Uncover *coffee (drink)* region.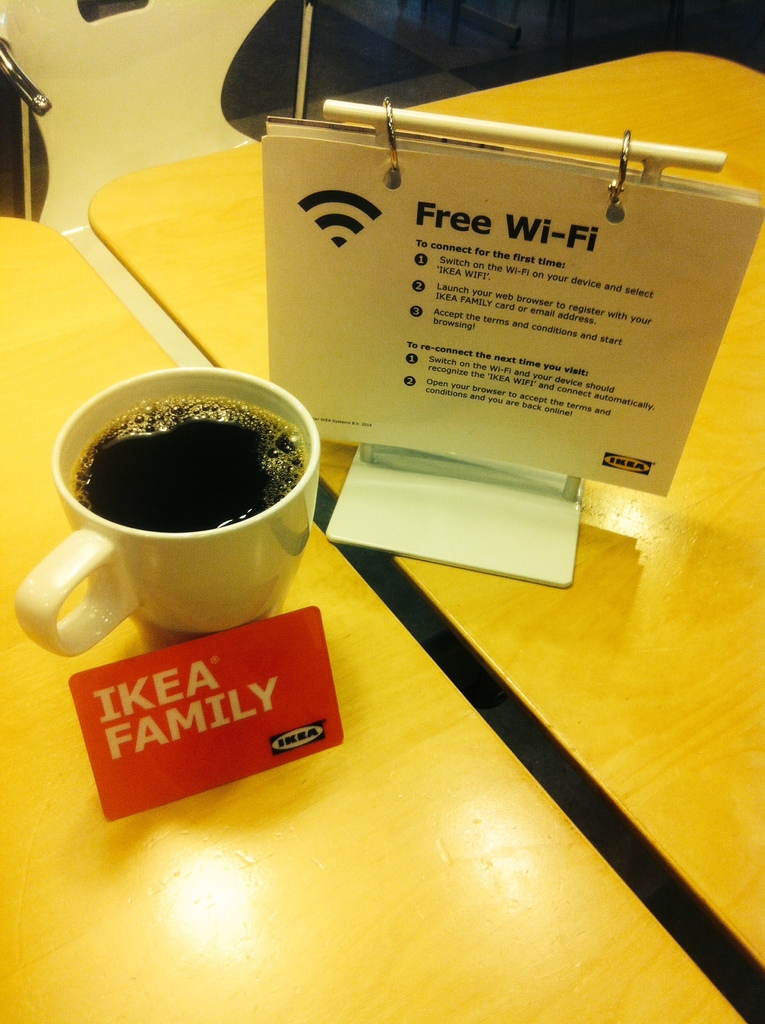
Uncovered: (77, 396, 303, 526).
